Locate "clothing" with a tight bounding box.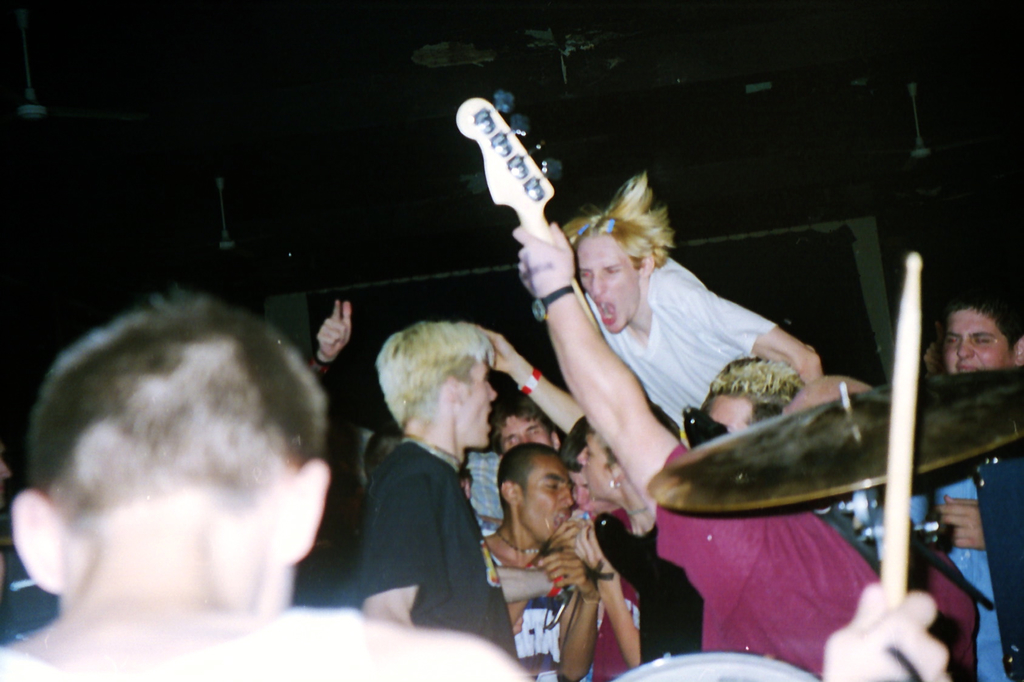
x1=584 y1=257 x2=778 y2=436.
